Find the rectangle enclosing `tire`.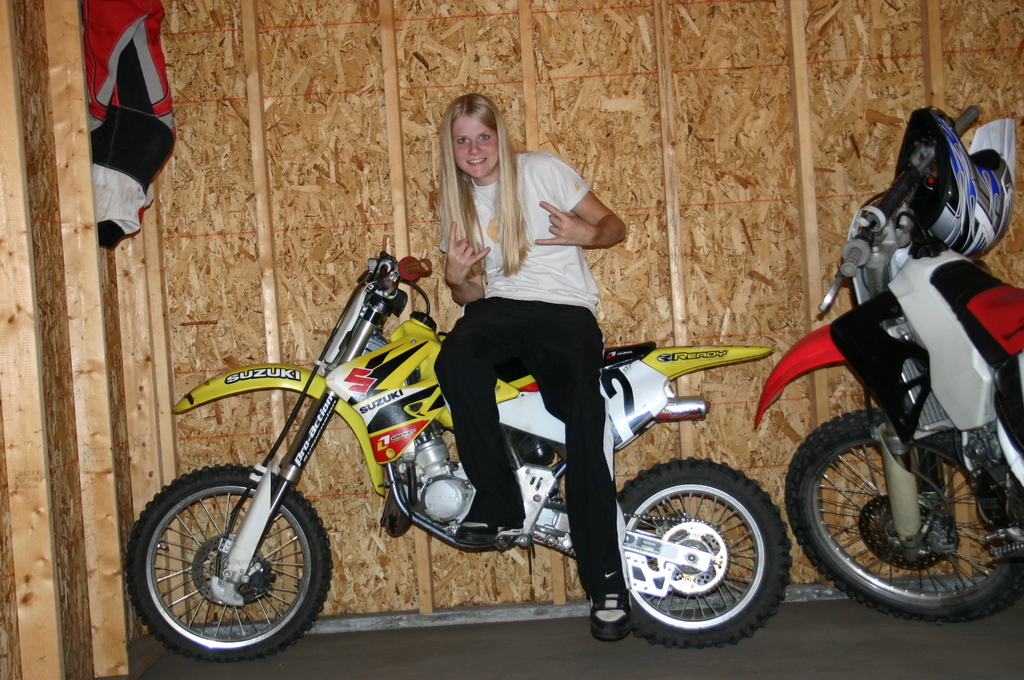
125, 462, 332, 660.
